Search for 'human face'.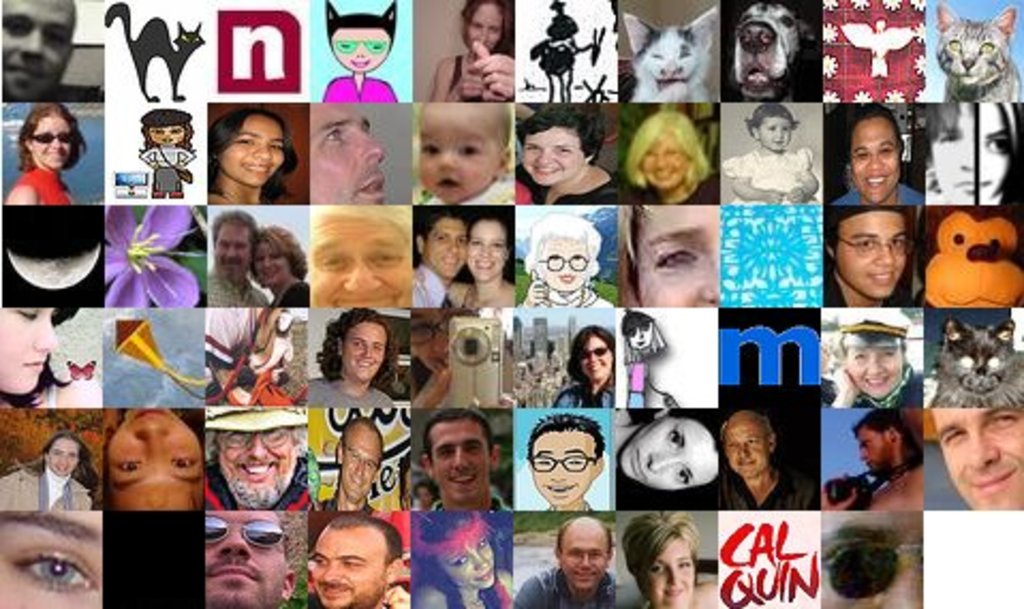
Found at bbox(464, 4, 507, 47).
